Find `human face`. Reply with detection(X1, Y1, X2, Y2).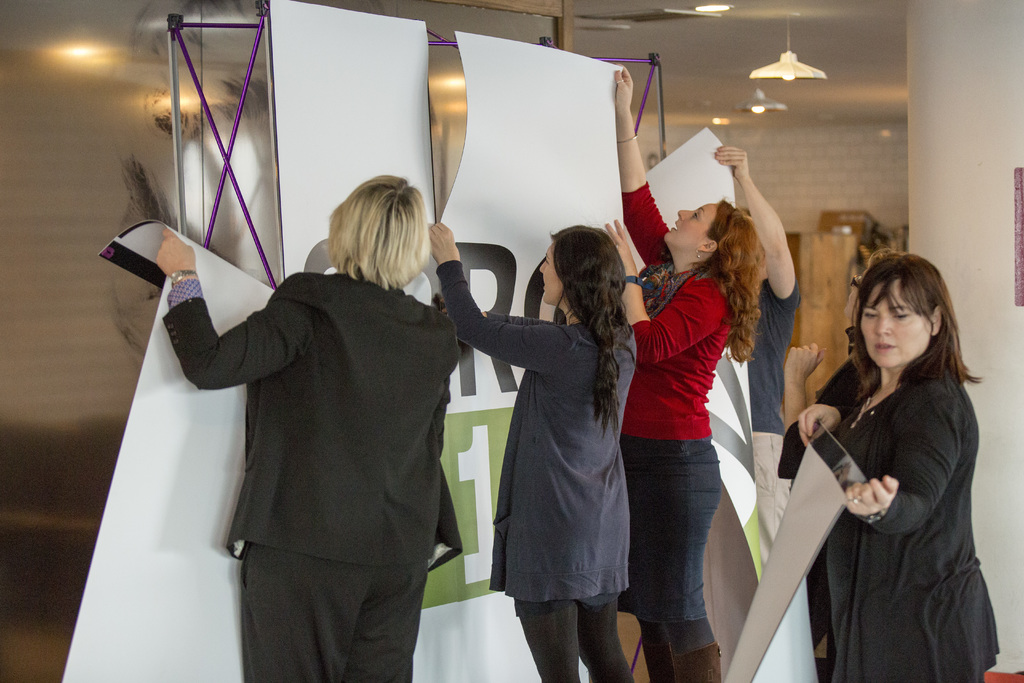
detection(860, 279, 931, 368).
